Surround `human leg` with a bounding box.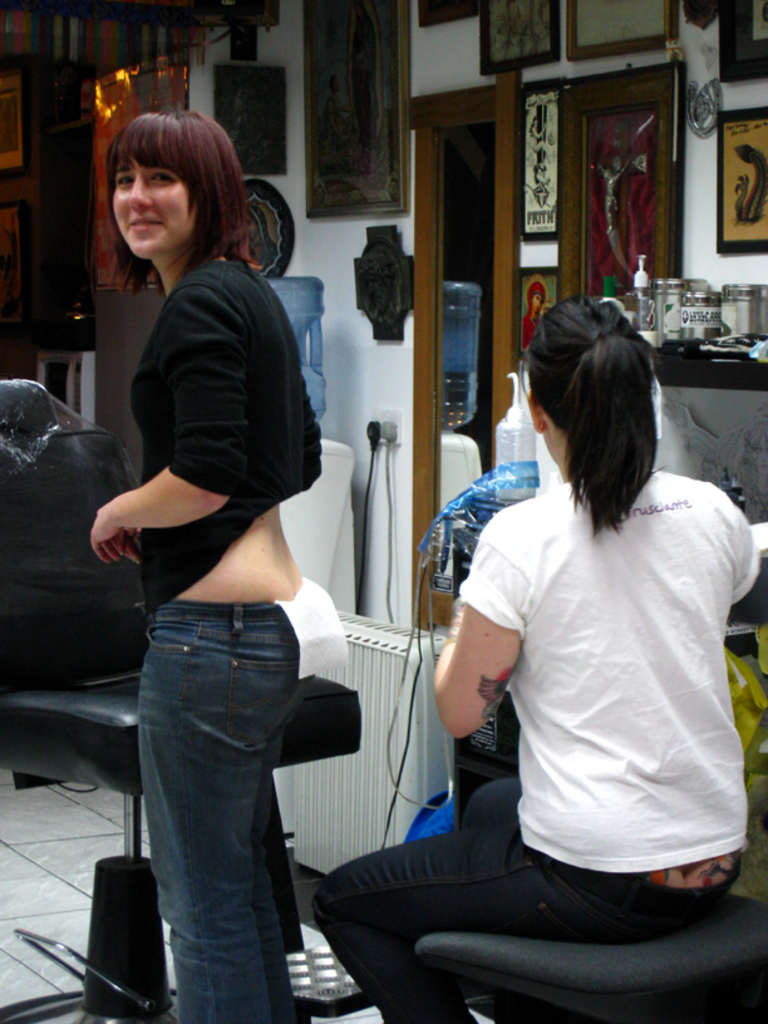
128/607/348/1023.
